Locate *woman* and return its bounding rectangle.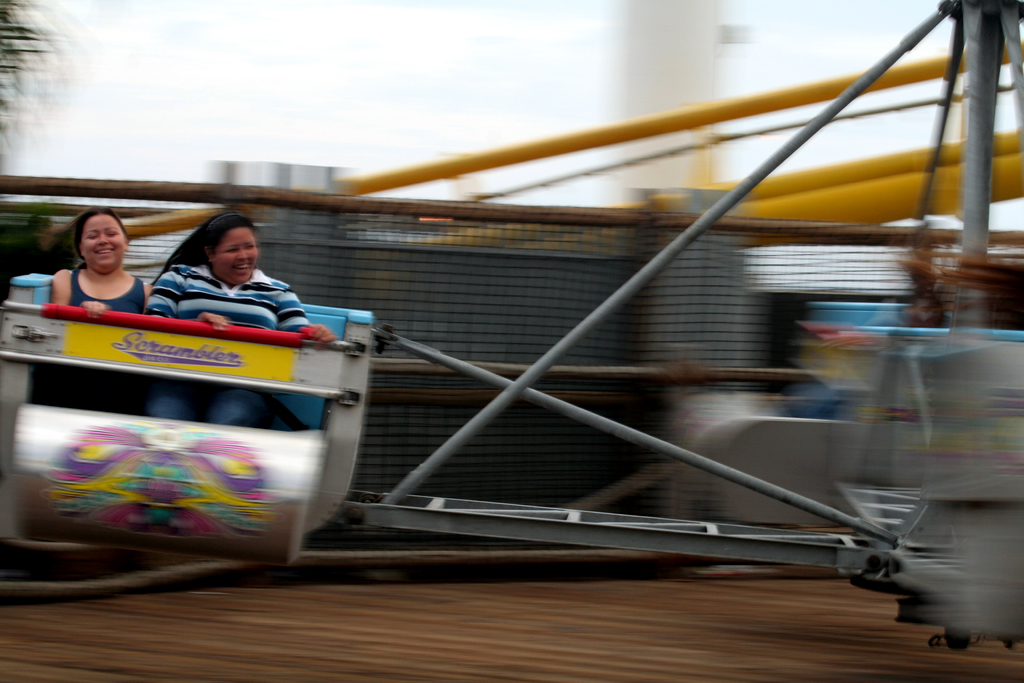
box=[148, 208, 335, 350].
